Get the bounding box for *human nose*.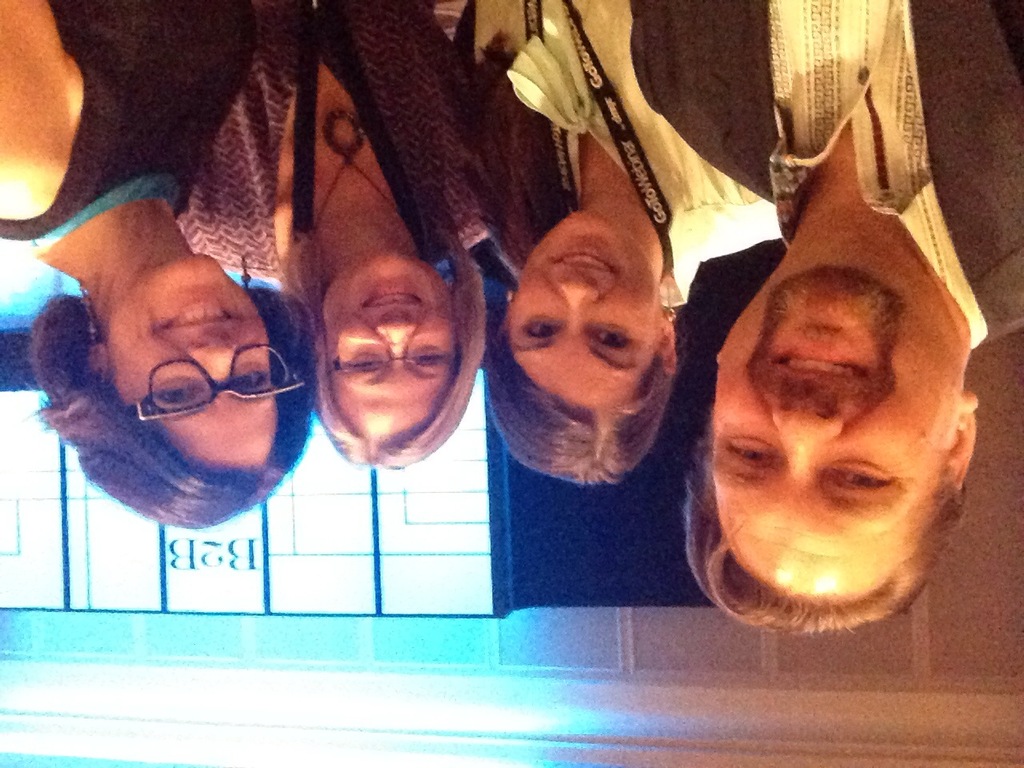
373/322/416/362.
